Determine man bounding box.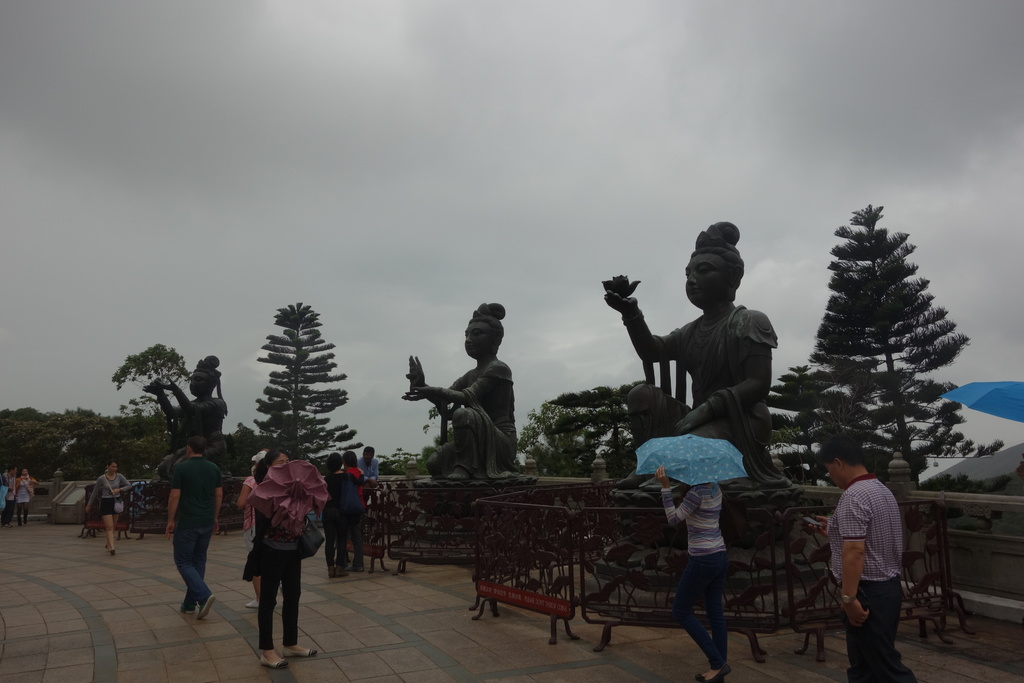
Determined: bbox=[341, 450, 365, 571].
